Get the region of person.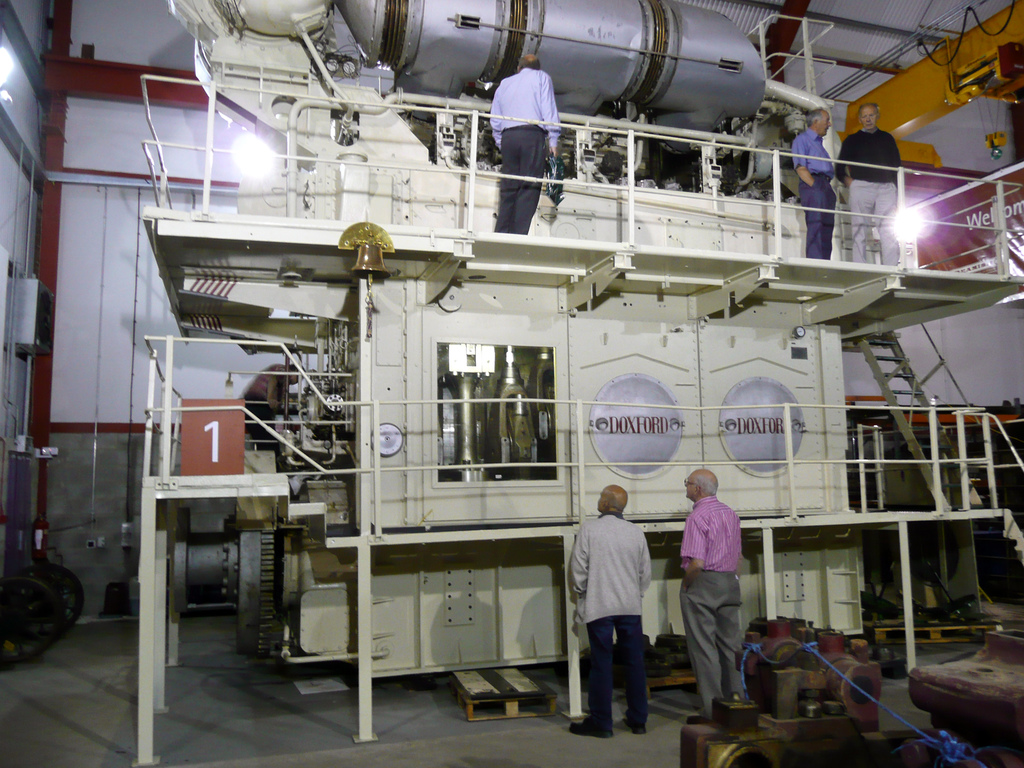
{"x1": 684, "y1": 459, "x2": 756, "y2": 737}.
